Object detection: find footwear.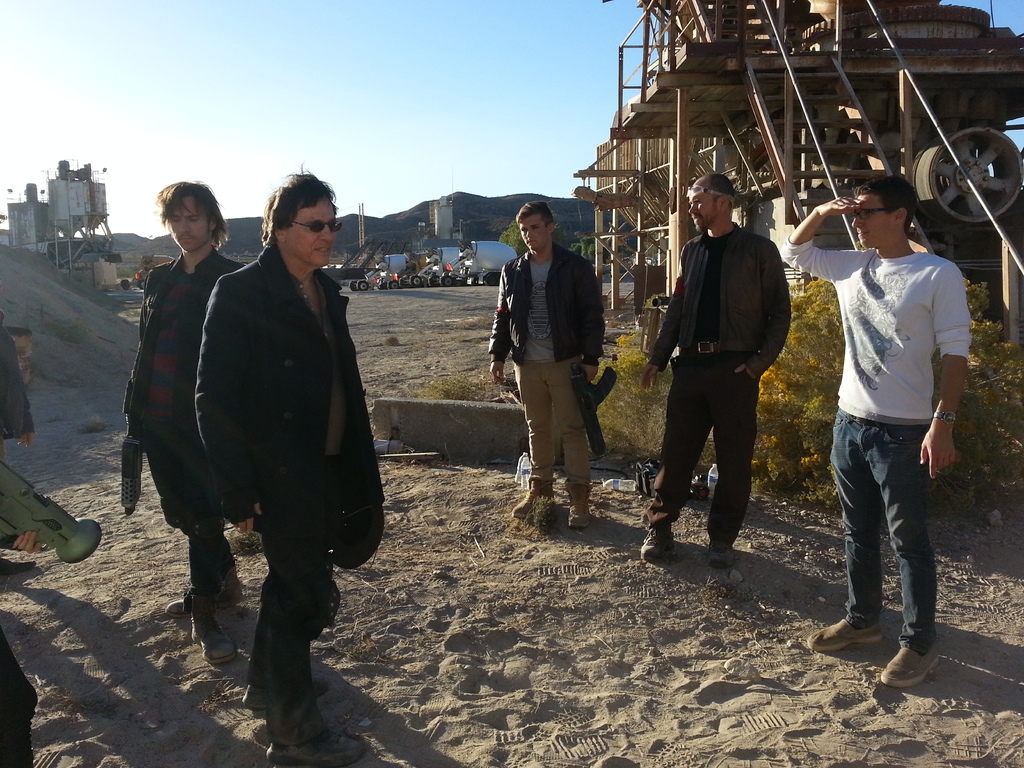
[x1=807, y1=618, x2=876, y2=654].
